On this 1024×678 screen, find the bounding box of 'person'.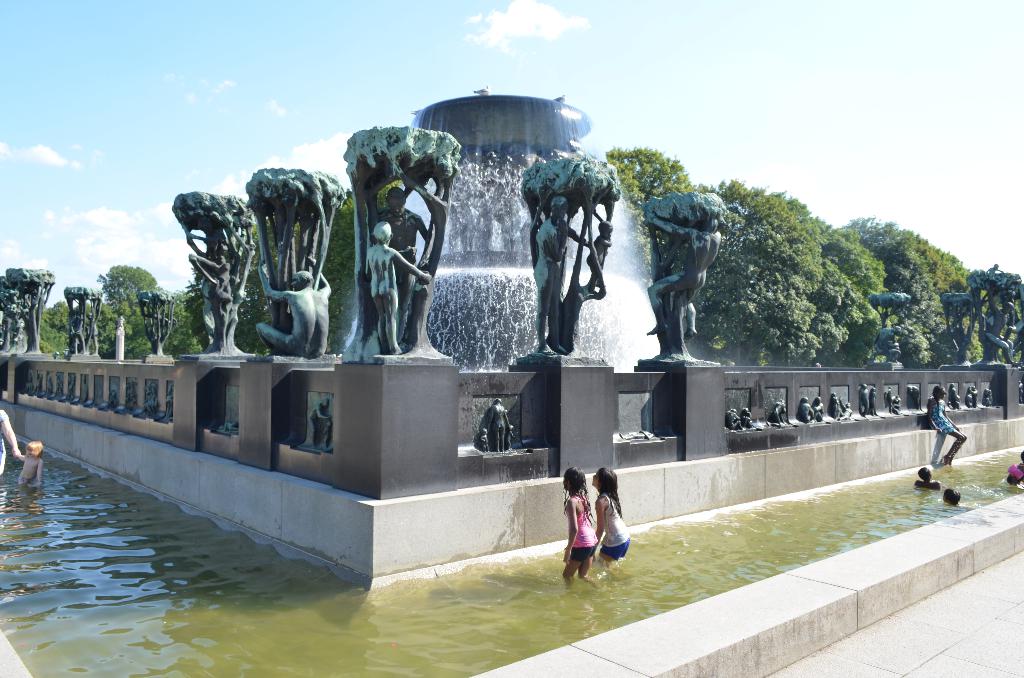
Bounding box: bbox=(359, 214, 431, 356).
